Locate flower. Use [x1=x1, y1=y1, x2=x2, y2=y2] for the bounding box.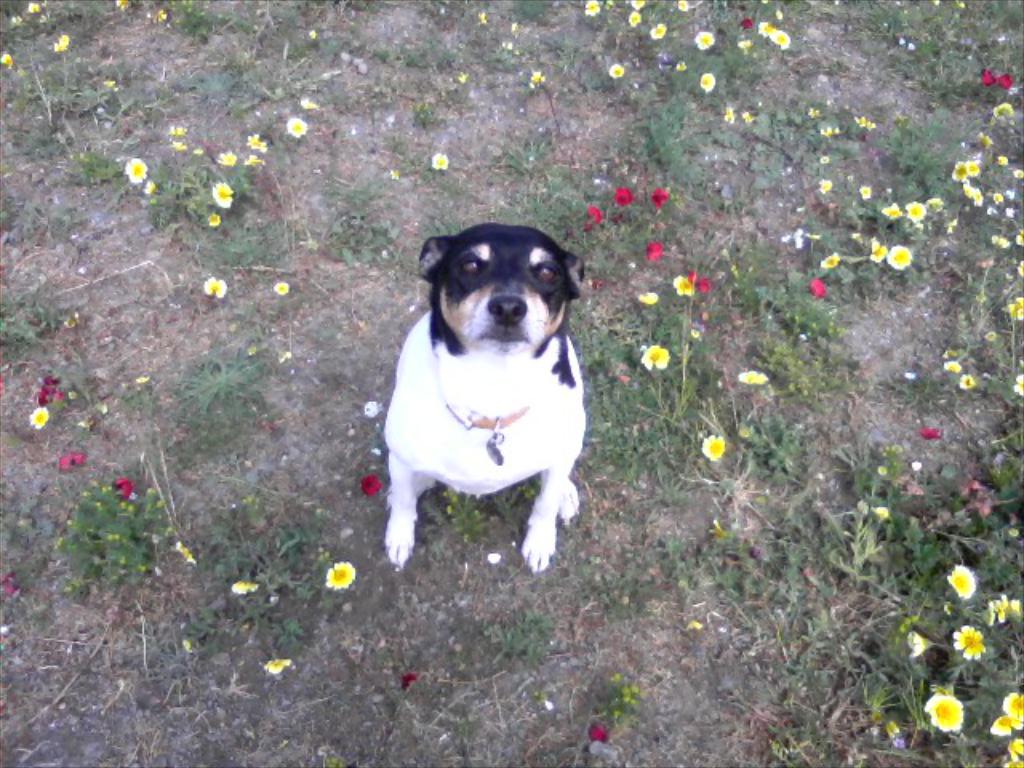
[x1=702, y1=74, x2=714, y2=90].
